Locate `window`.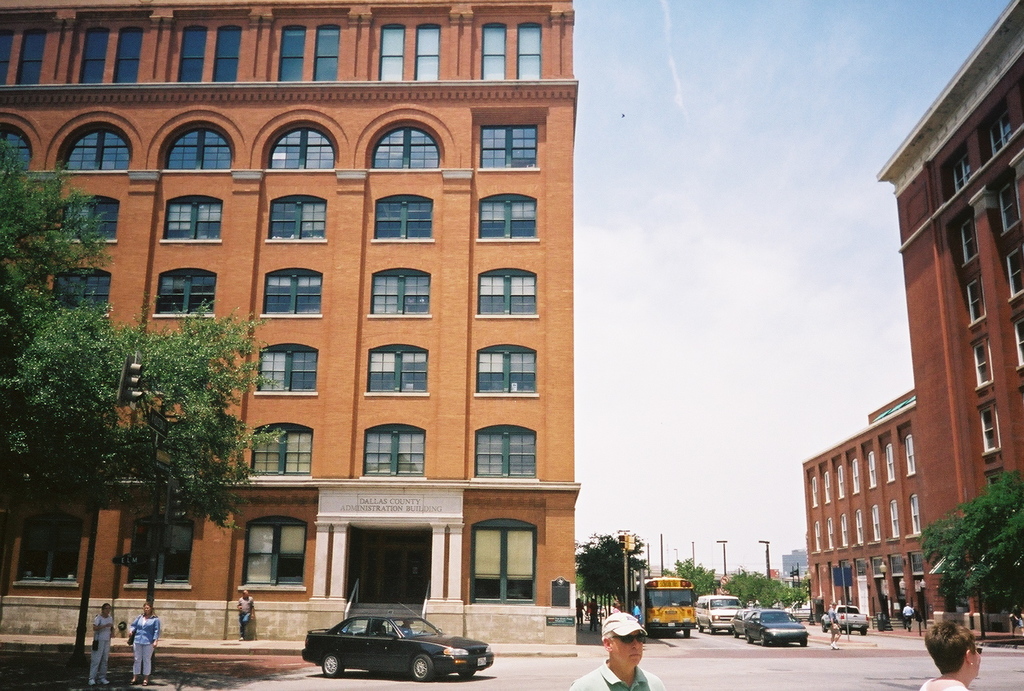
Bounding box: 279 22 305 80.
